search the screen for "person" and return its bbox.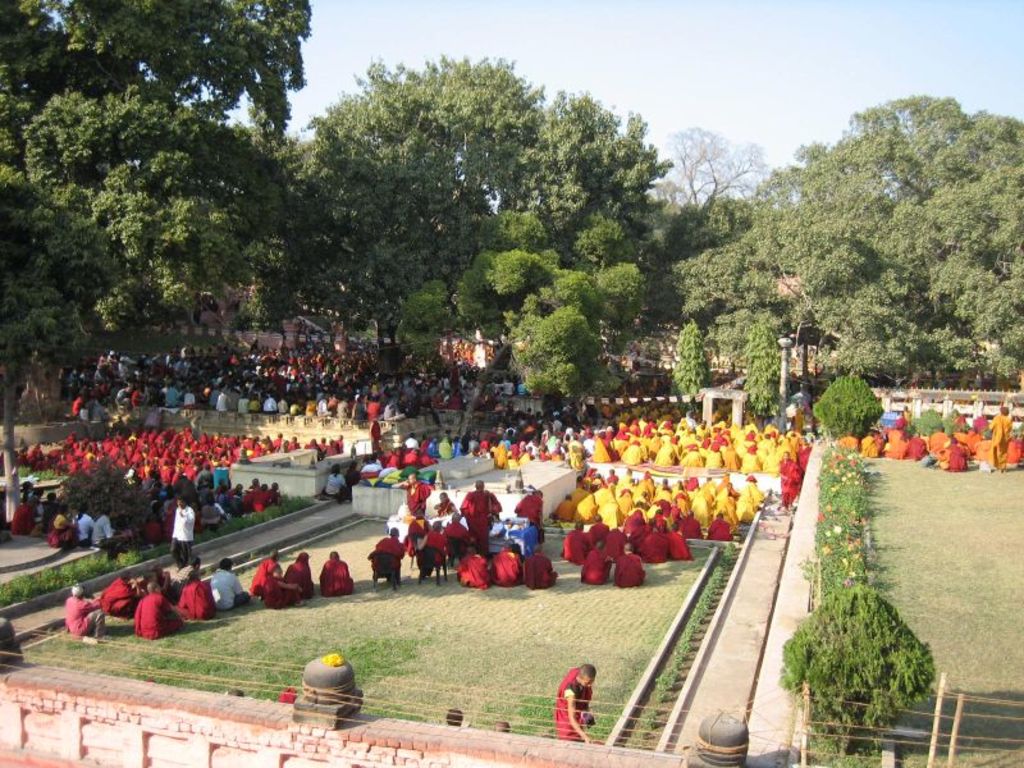
Found: (582,541,609,581).
